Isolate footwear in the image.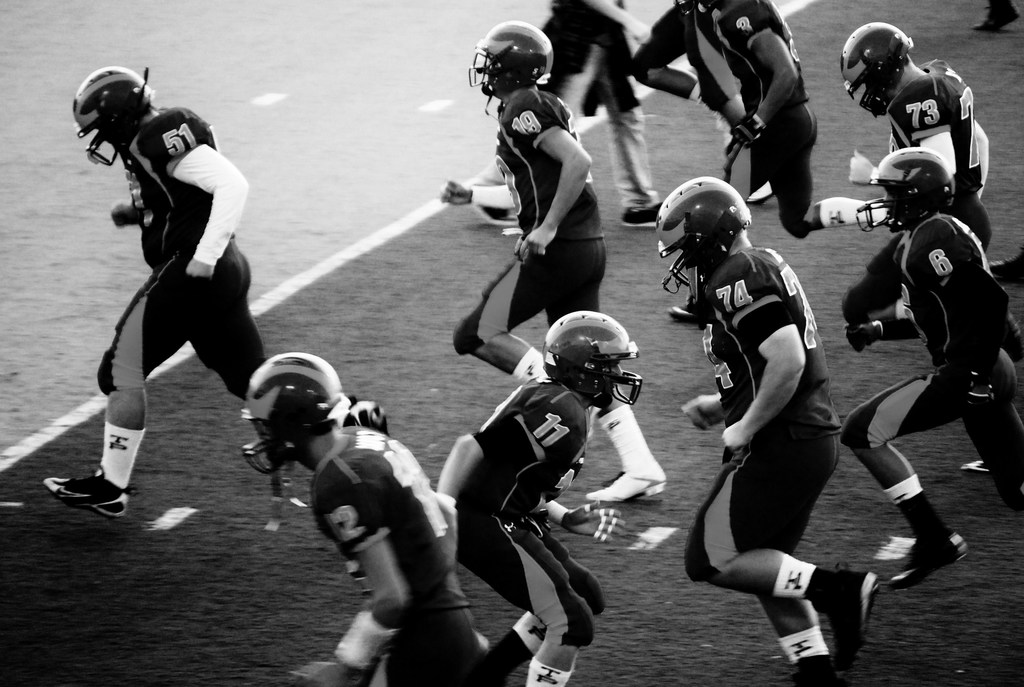
Isolated region: left=584, top=467, right=665, bottom=504.
